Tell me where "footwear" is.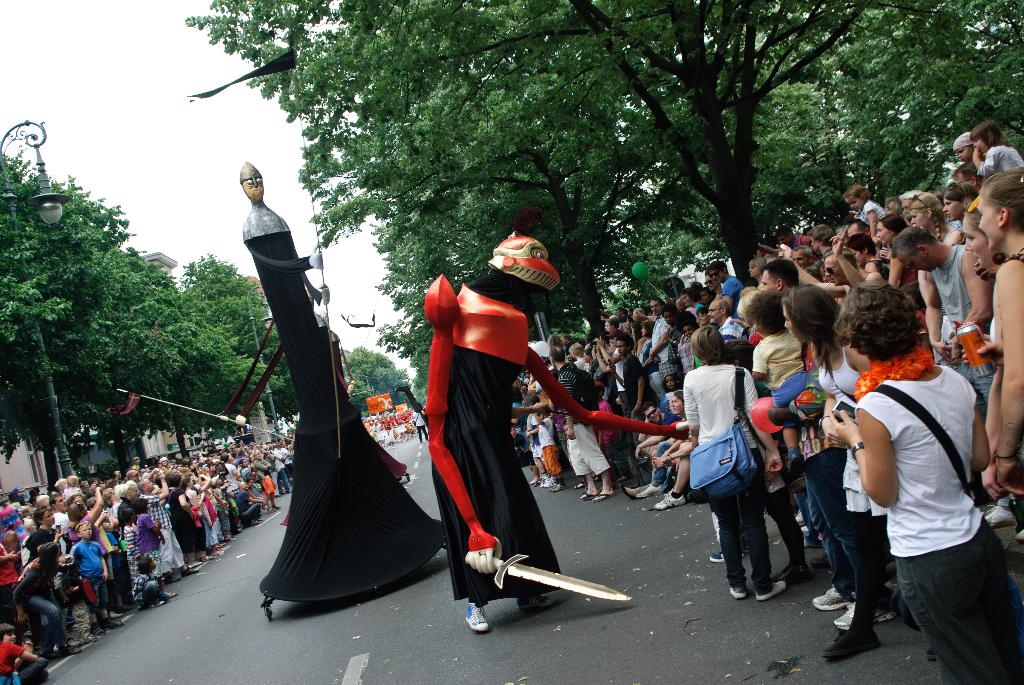
"footwear" is at 60 647 83 657.
